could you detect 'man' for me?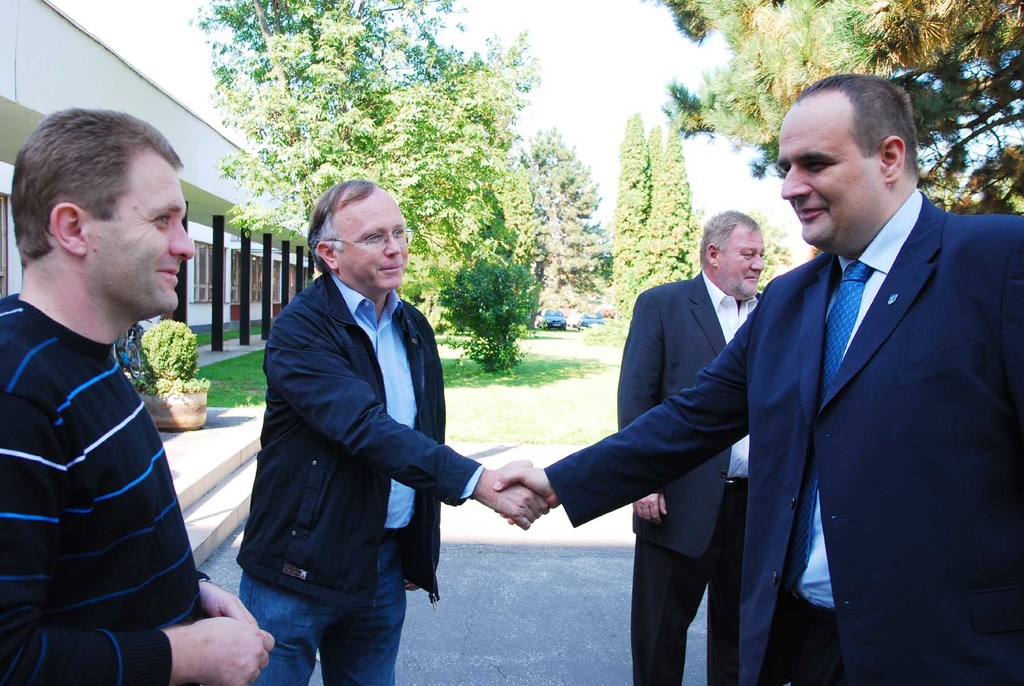
Detection result: 0:102:276:685.
